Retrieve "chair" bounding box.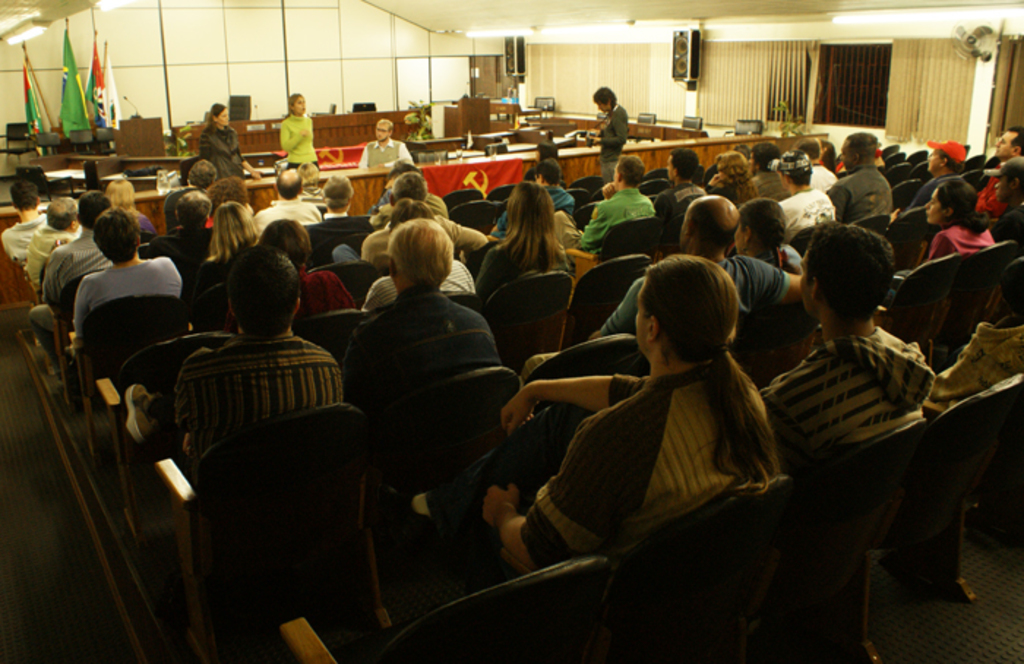
Bounding box: (682, 116, 704, 129).
